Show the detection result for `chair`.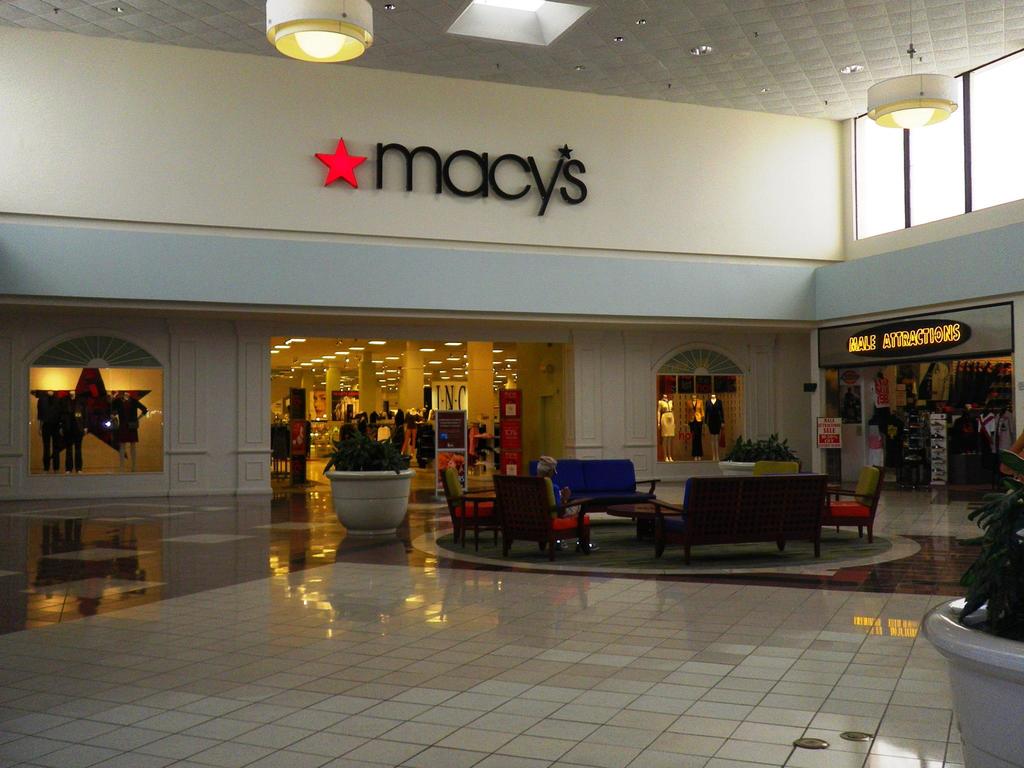
[821, 463, 887, 543].
